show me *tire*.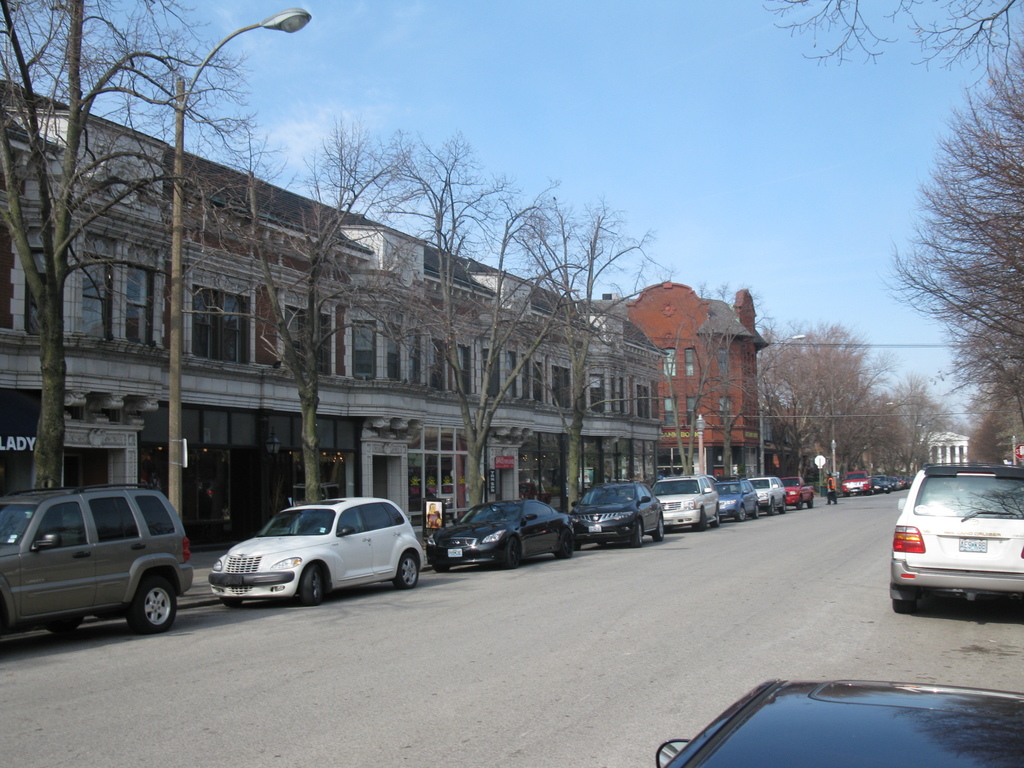
*tire* is here: [596, 542, 611, 554].
